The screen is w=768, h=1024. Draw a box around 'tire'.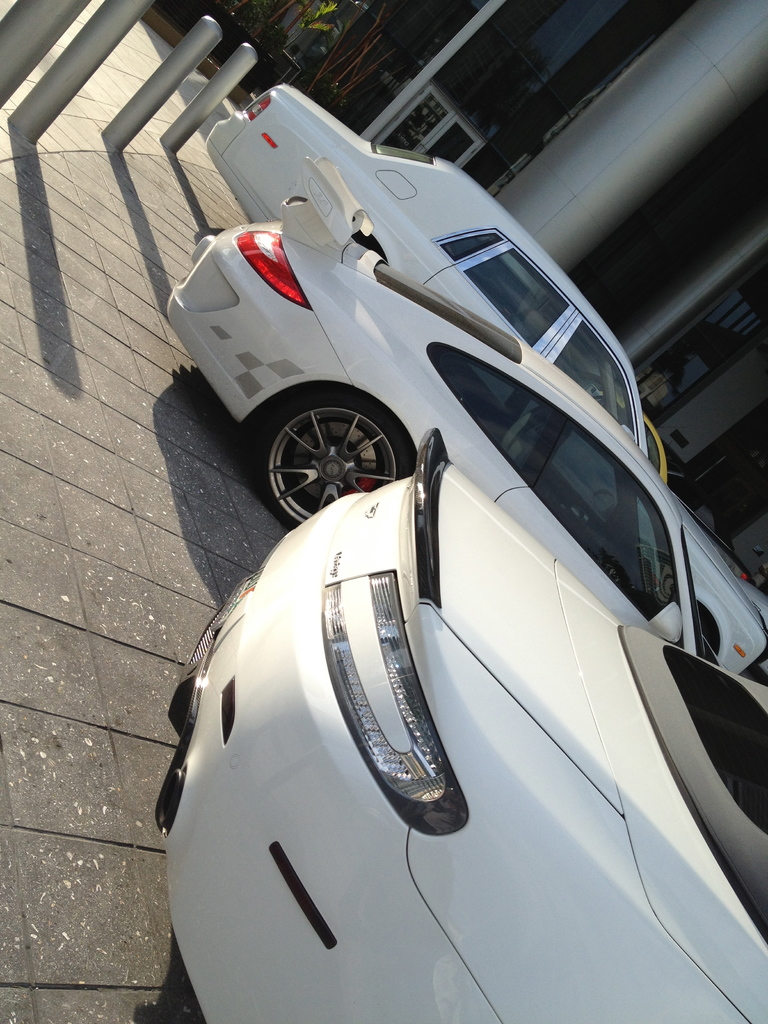
box(263, 410, 400, 519).
